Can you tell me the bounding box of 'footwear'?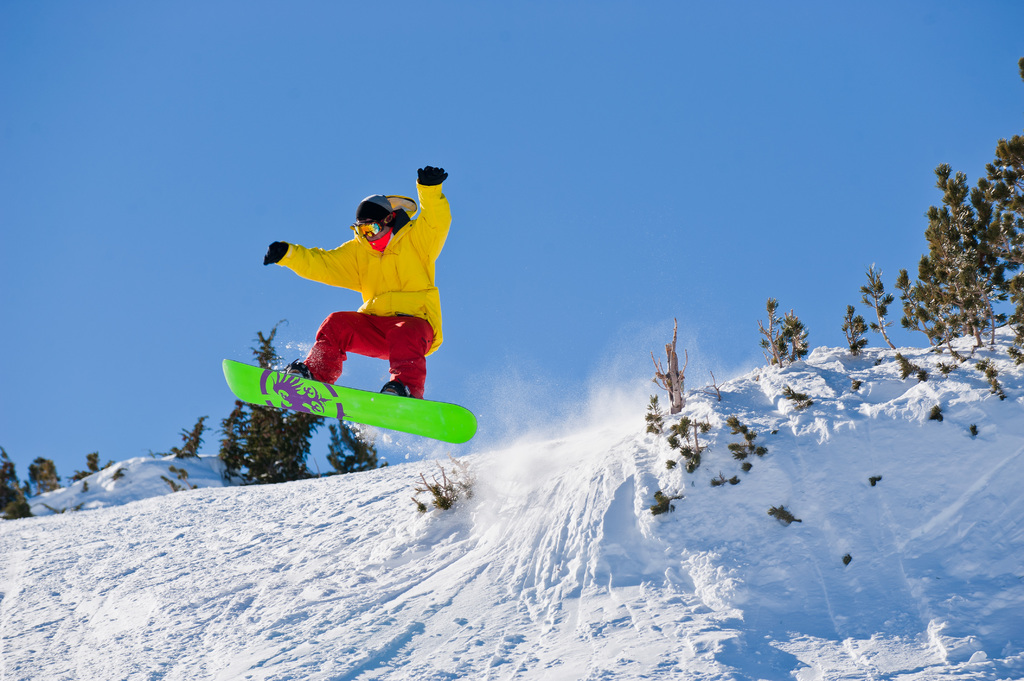
bbox(284, 358, 314, 385).
